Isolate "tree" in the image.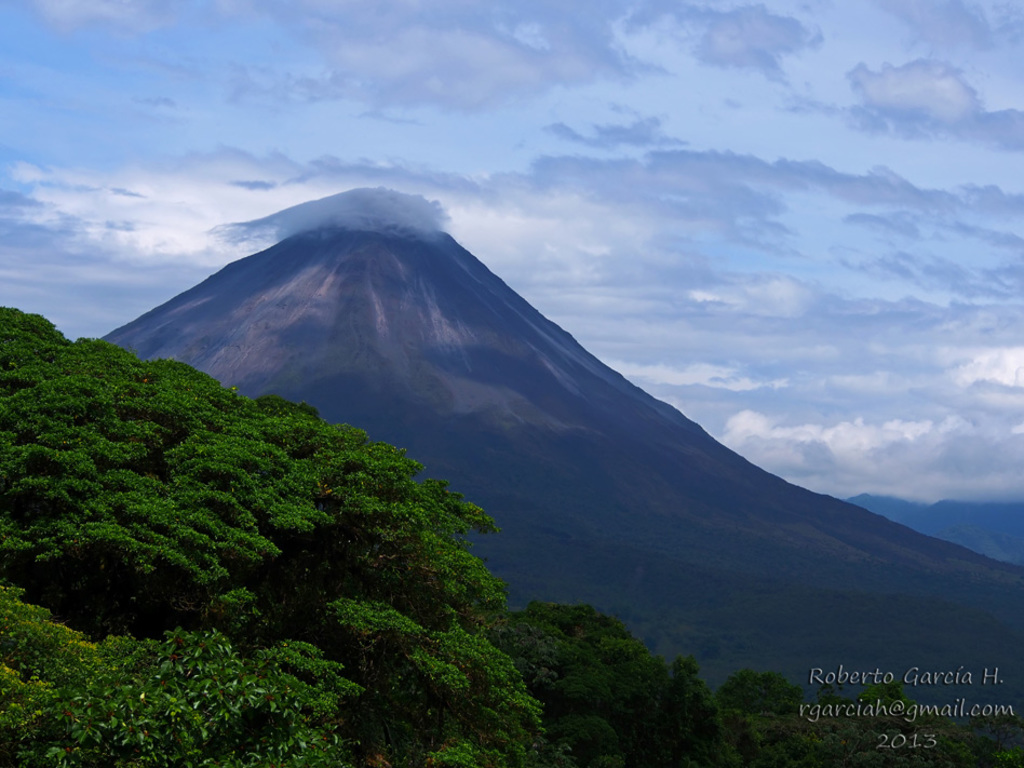
Isolated region: crop(472, 599, 698, 755).
